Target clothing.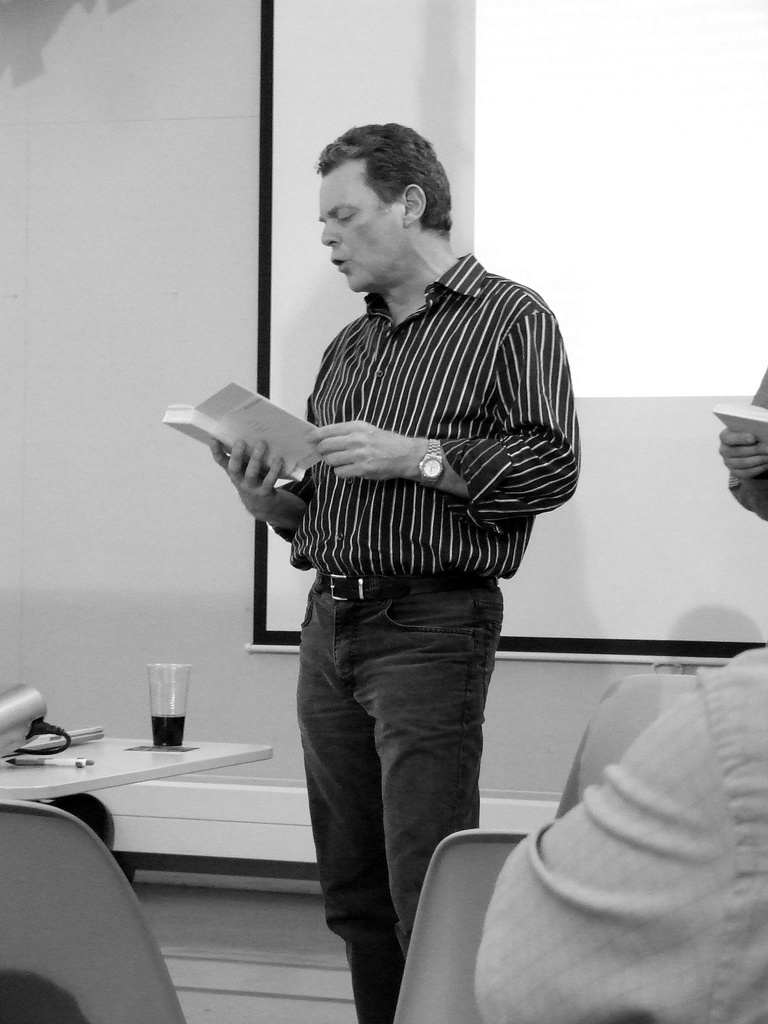
Target region: left=276, top=247, right=580, bottom=1020.
